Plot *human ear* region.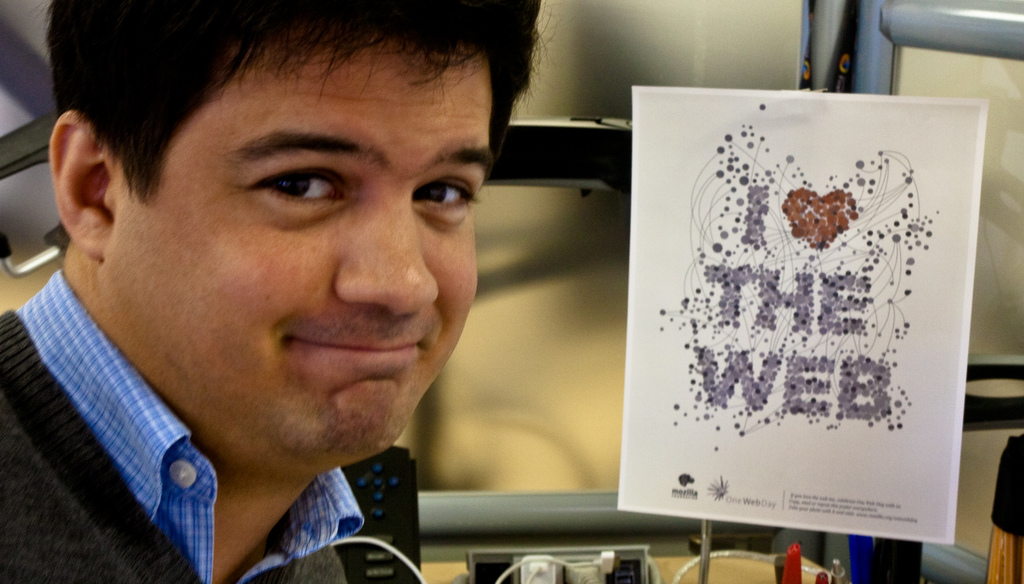
Plotted at <box>45,108,111,261</box>.
